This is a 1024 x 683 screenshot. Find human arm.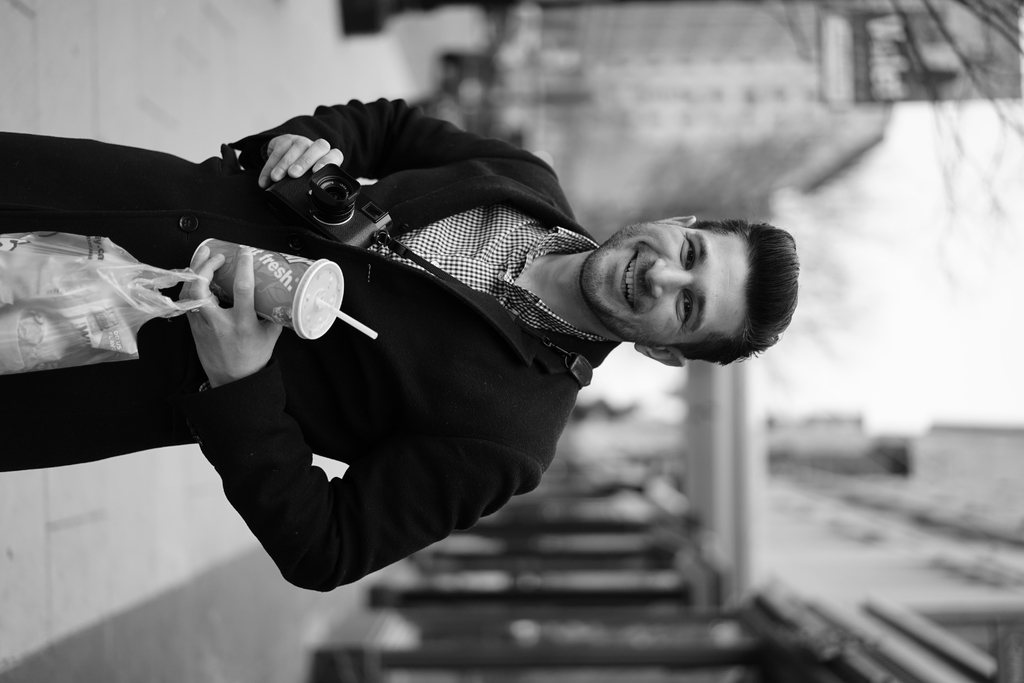
Bounding box: Rect(218, 76, 532, 201).
